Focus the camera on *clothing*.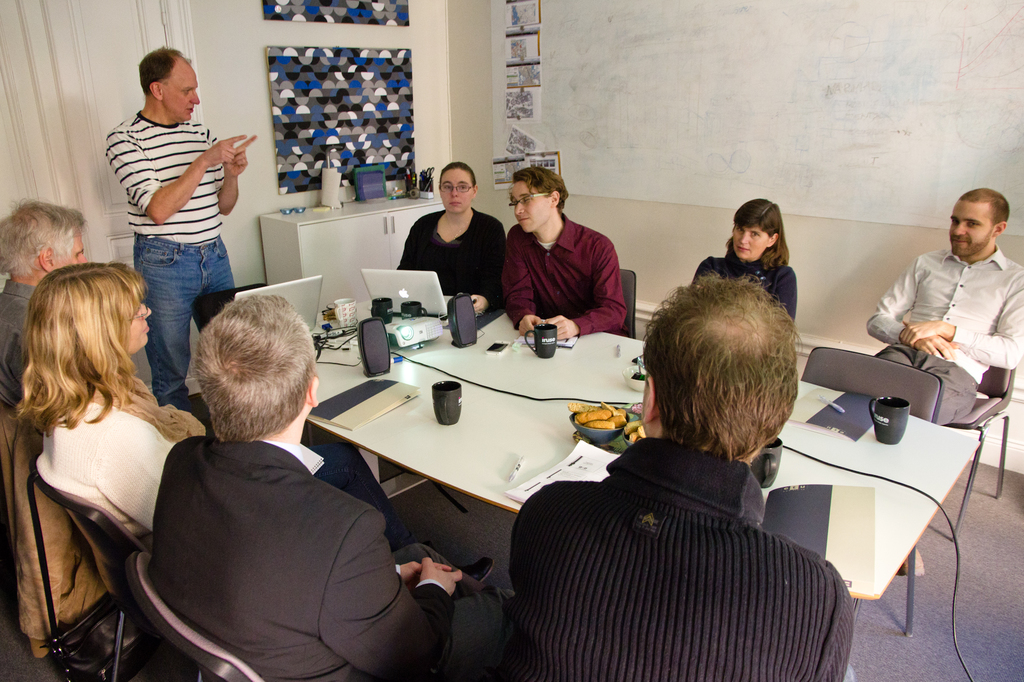
Focus region: 502/208/634/338.
